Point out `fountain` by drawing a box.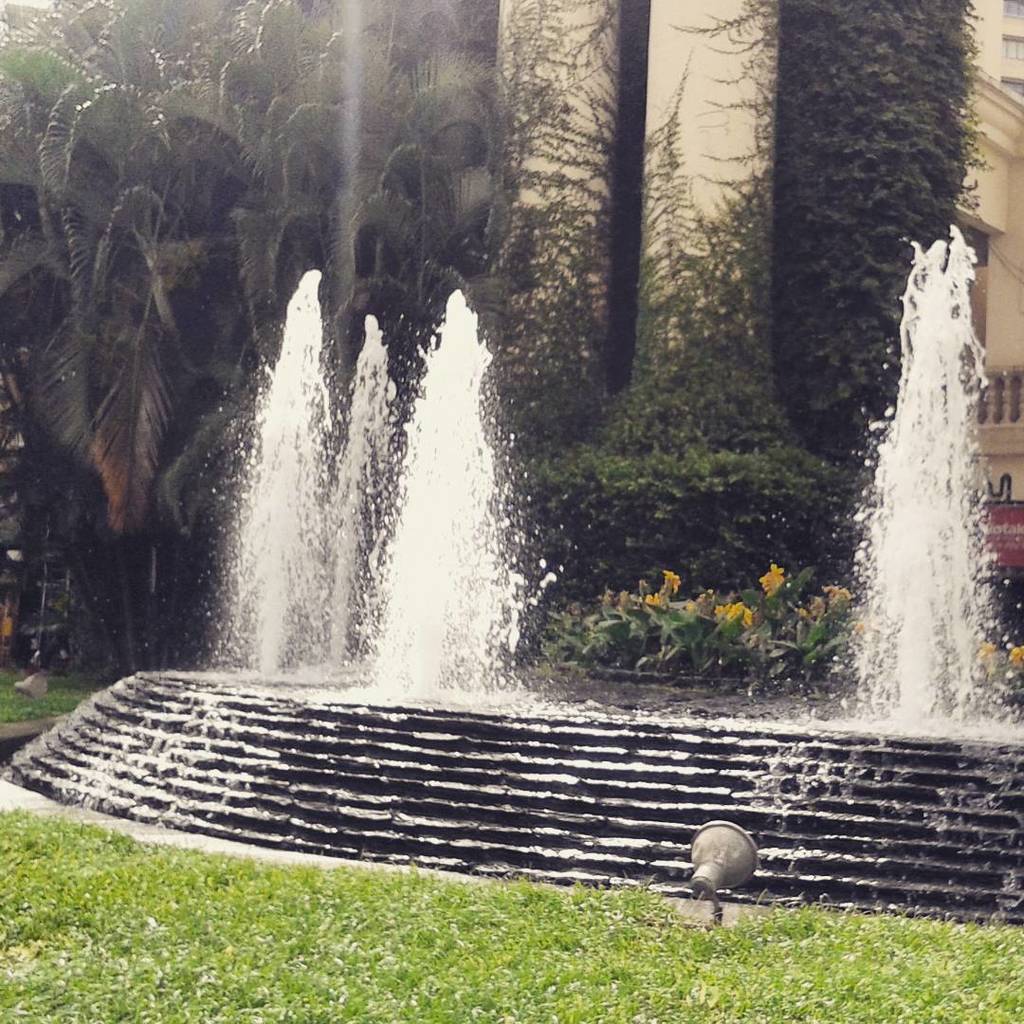
[x1=842, y1=224, x2=1017, y2=786].
